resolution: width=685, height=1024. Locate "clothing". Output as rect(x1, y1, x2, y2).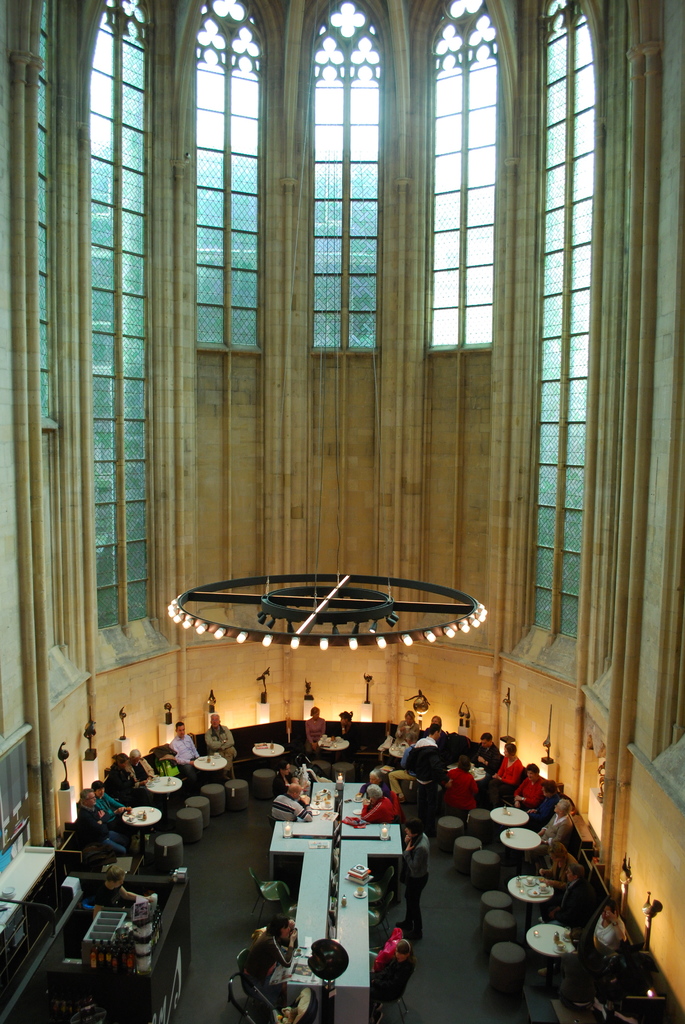
rect(379, 949, 414, 1004).
